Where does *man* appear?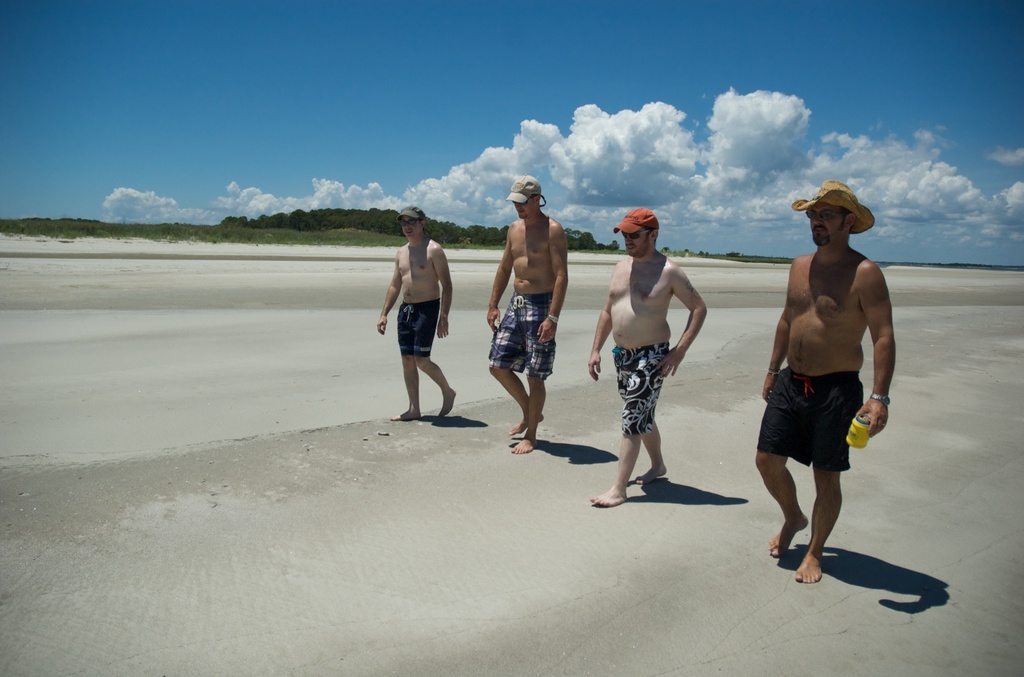
Appears at box(486, 175, 570, 457).
